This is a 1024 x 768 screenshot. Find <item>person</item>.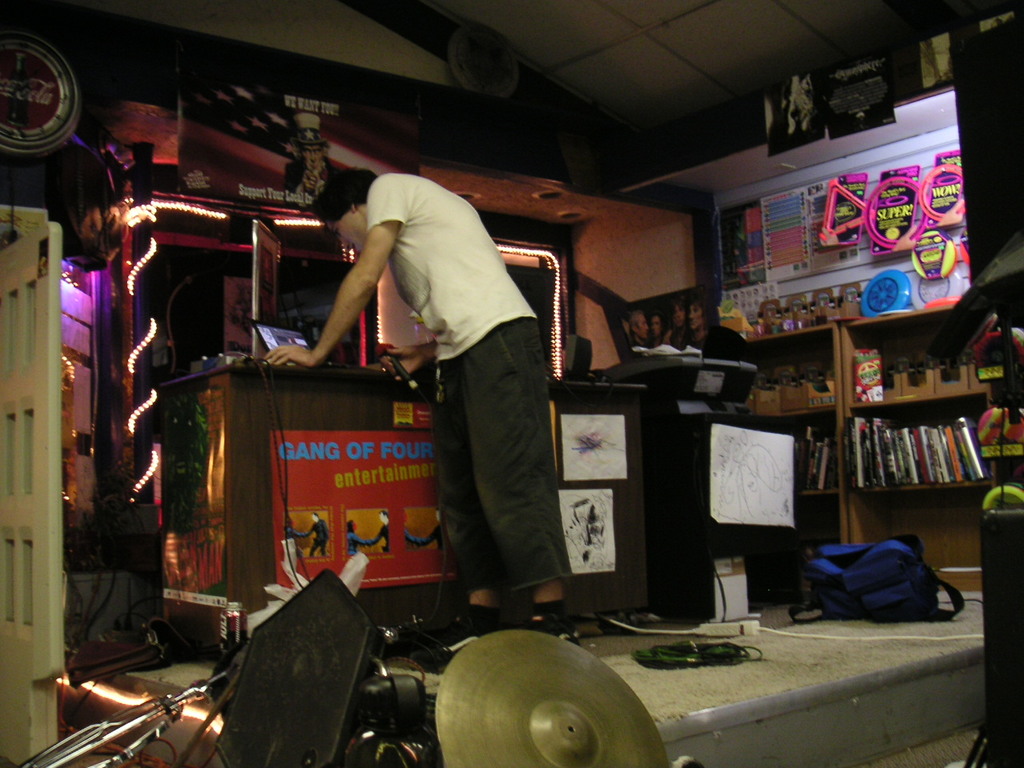
Bounding box: 276/111/344/207.
